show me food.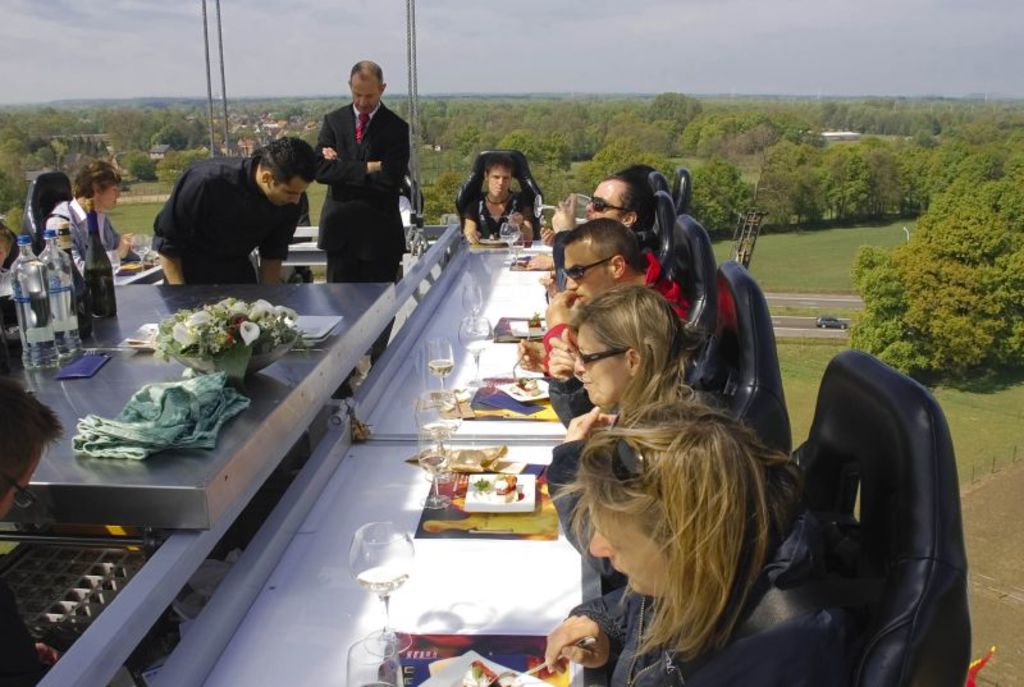
food is here: bbox=(463, 661, 500, 686).
